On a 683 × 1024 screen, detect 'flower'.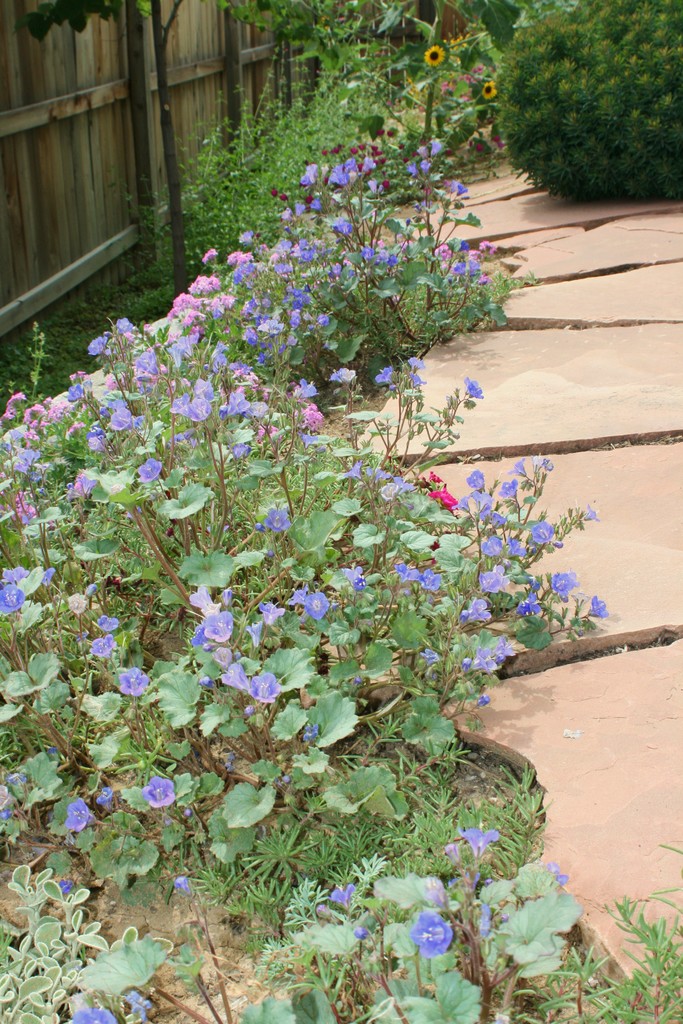
(x1=64, y1=792, x2=99, y2=835).
